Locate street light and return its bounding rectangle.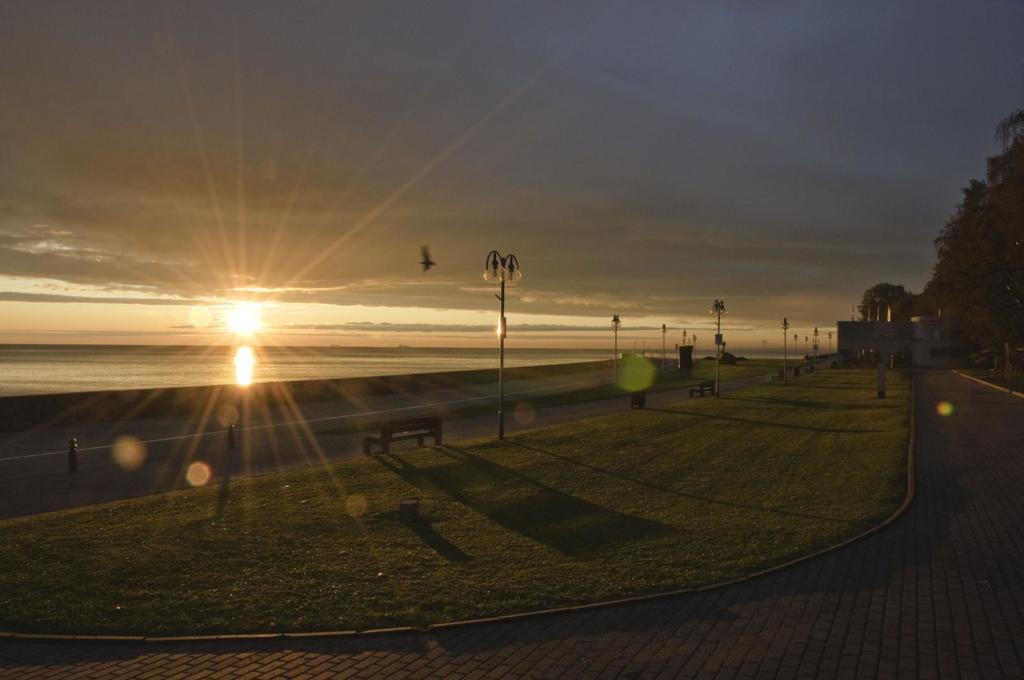
left=682, top=329, right=689, bottom=349.
